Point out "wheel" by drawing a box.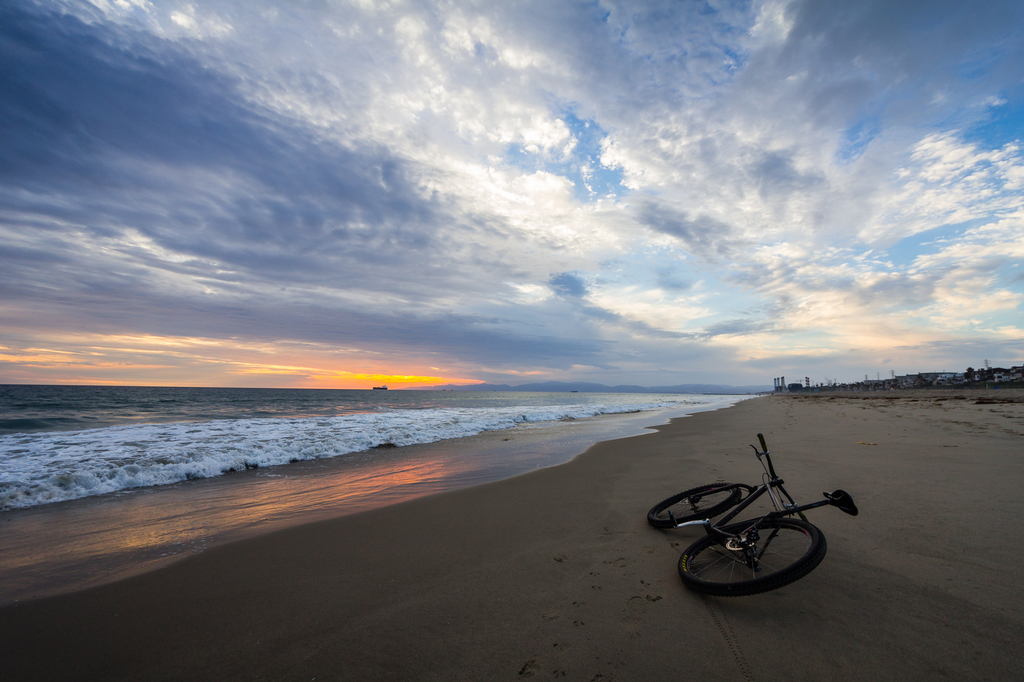
BBox(646, 476, 741, 528).
